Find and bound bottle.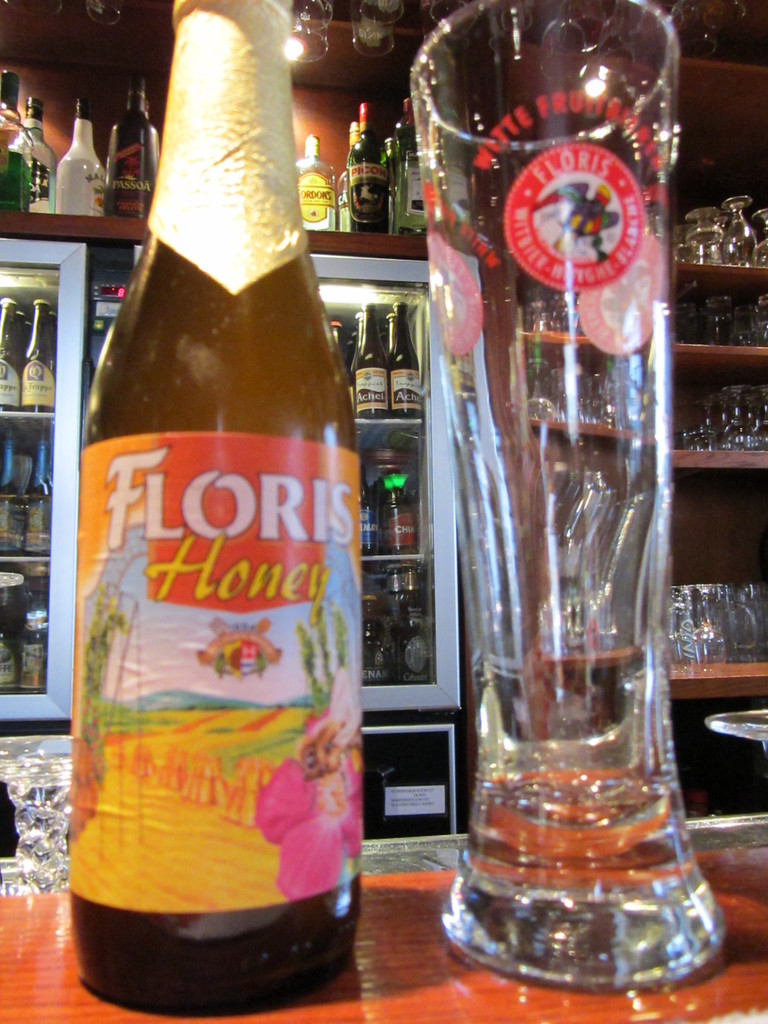
Bound: (x1=15, y1=433, x2=51, y2=550).
